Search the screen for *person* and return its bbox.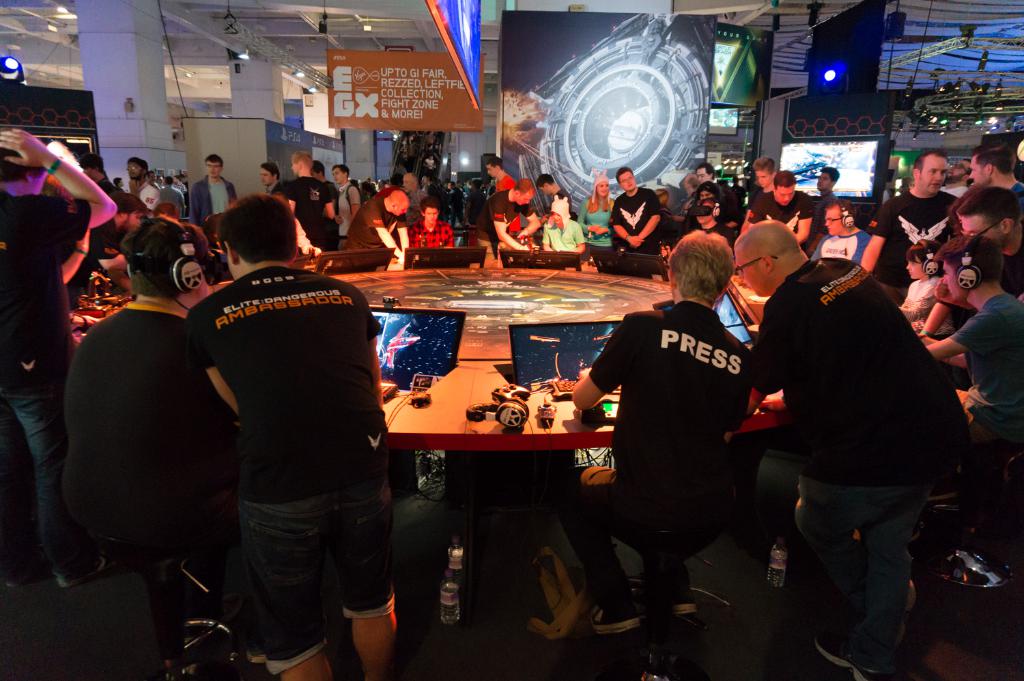
Found: 974, 148, 1019, 205.
